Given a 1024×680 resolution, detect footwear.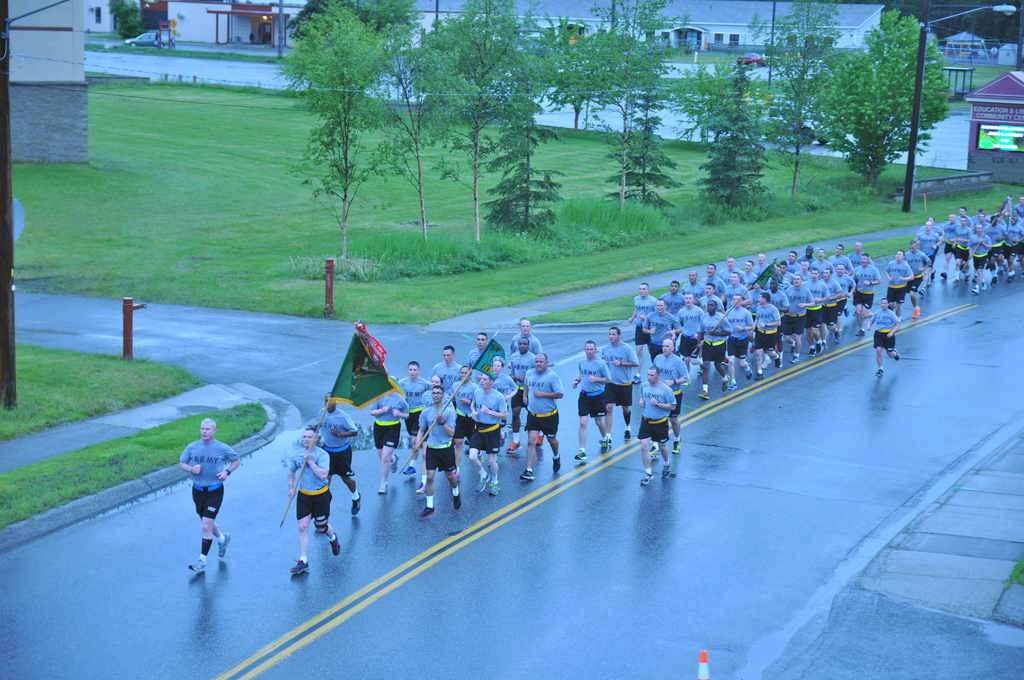
[x1=662, y1=458, x2=669, y2=478].
